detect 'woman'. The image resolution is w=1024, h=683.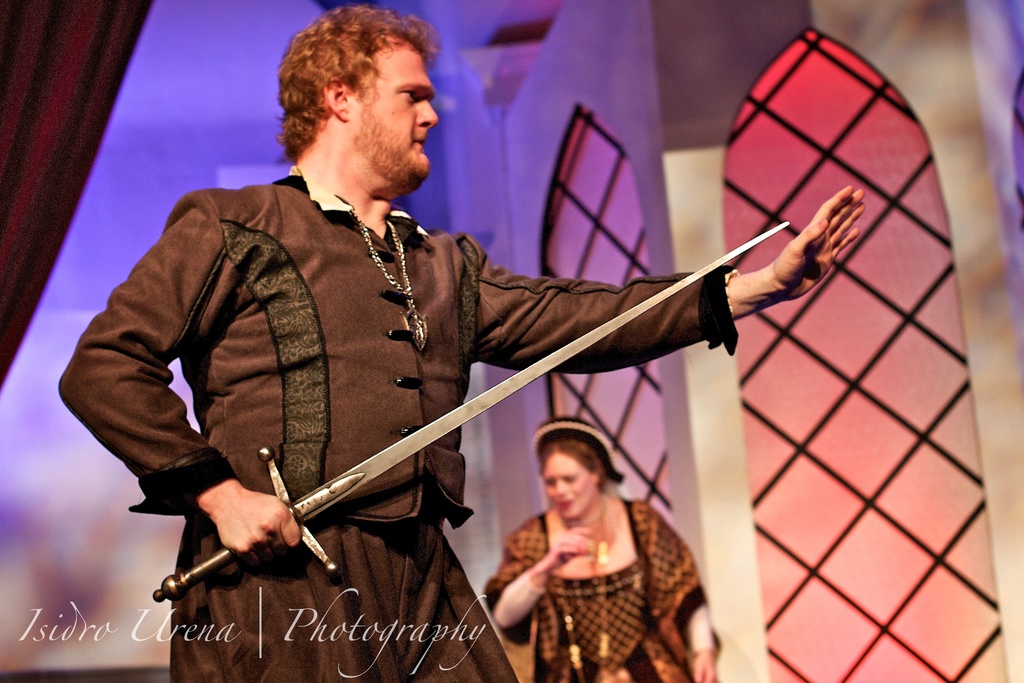
[474,406,707,666].
